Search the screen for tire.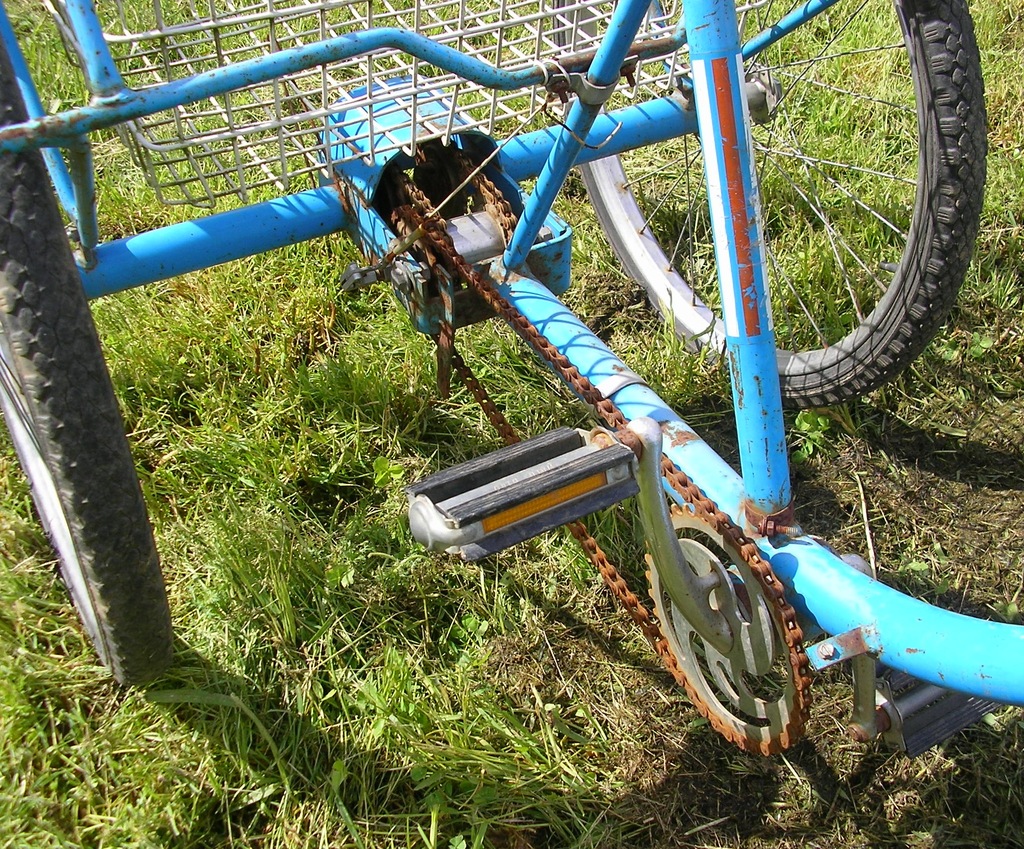
Found at (0, 93, 170, 695).
